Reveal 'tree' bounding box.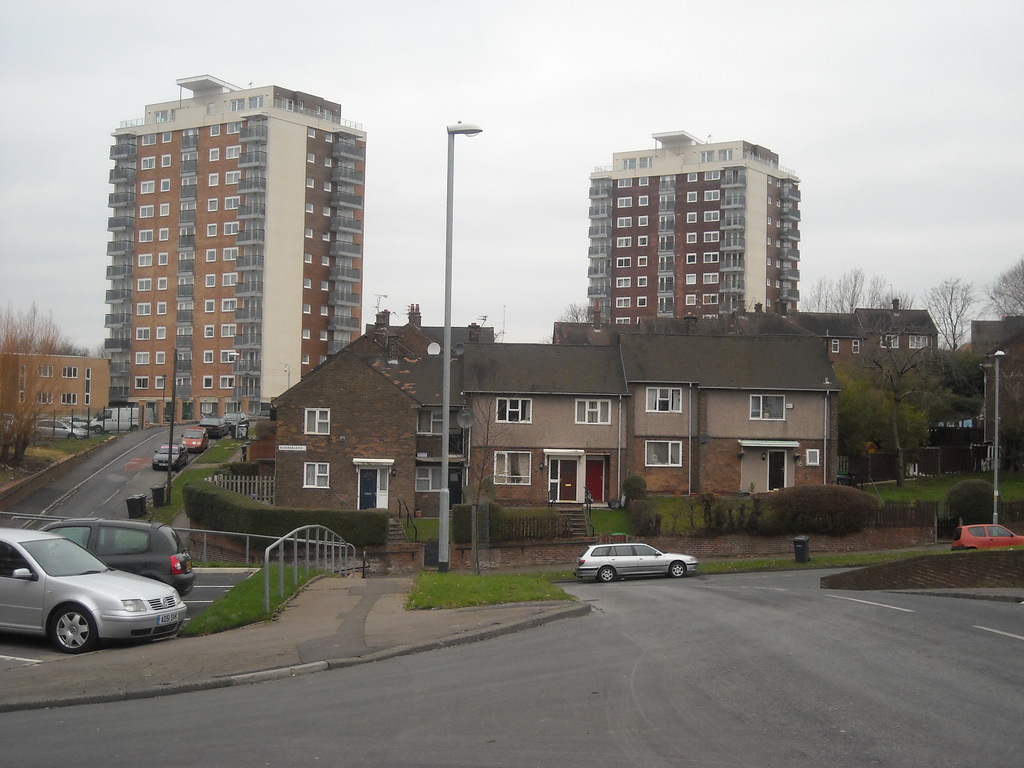
Revealed: 89:340:111:363.
